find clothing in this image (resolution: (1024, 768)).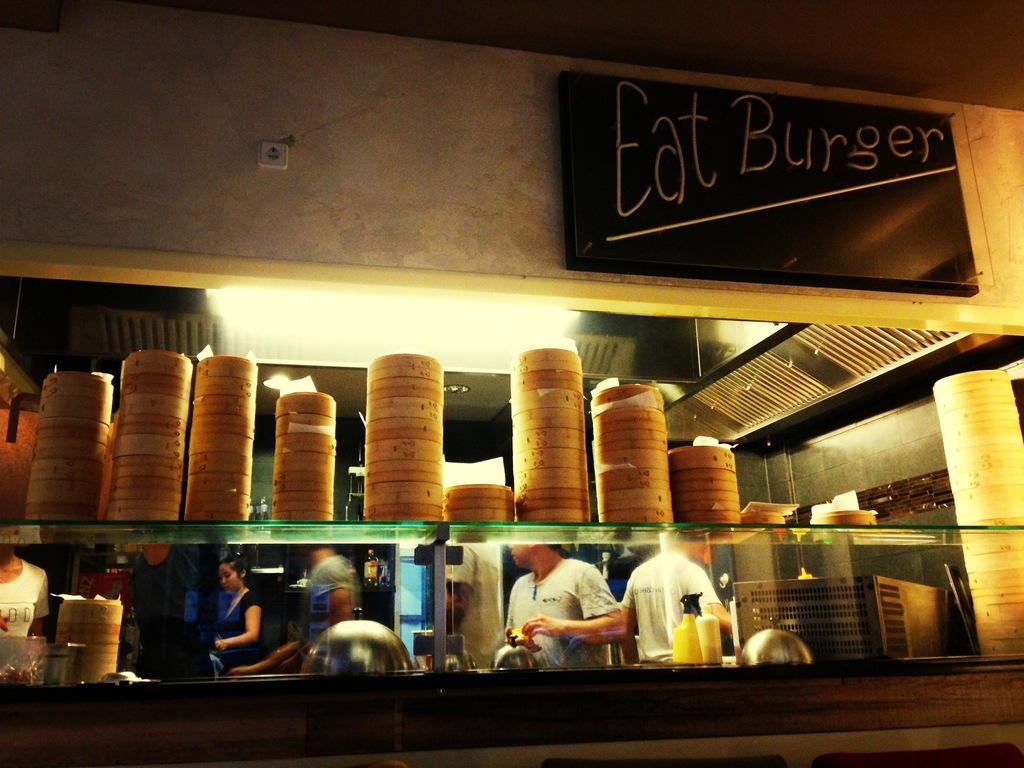
x1=298 y1=554 x2=353 y2=659.
